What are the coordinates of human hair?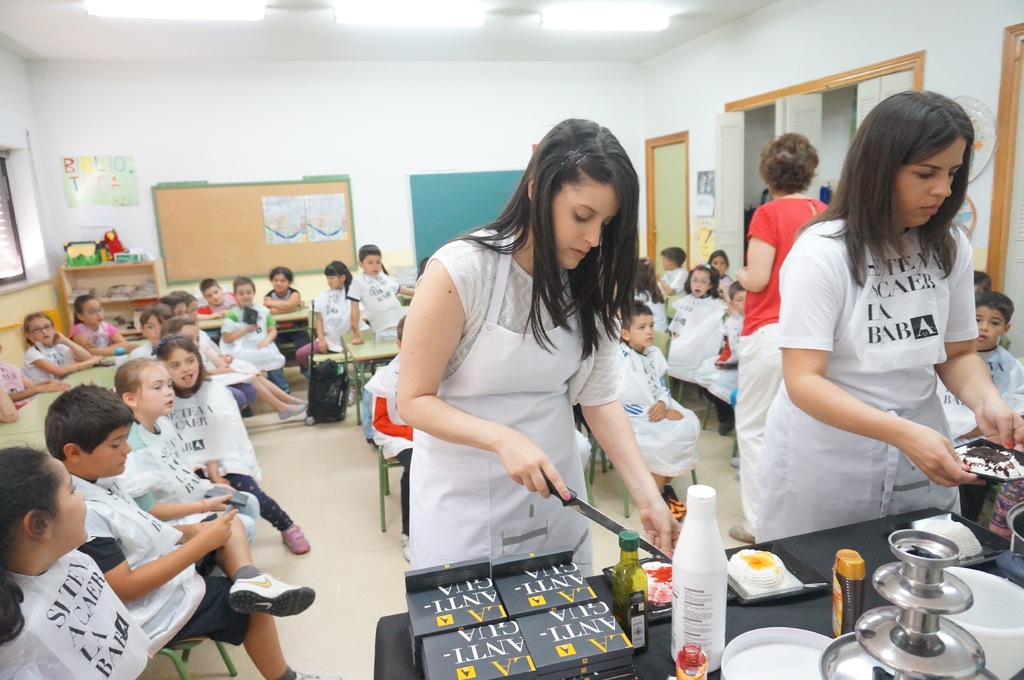
(757,131,819,194).
